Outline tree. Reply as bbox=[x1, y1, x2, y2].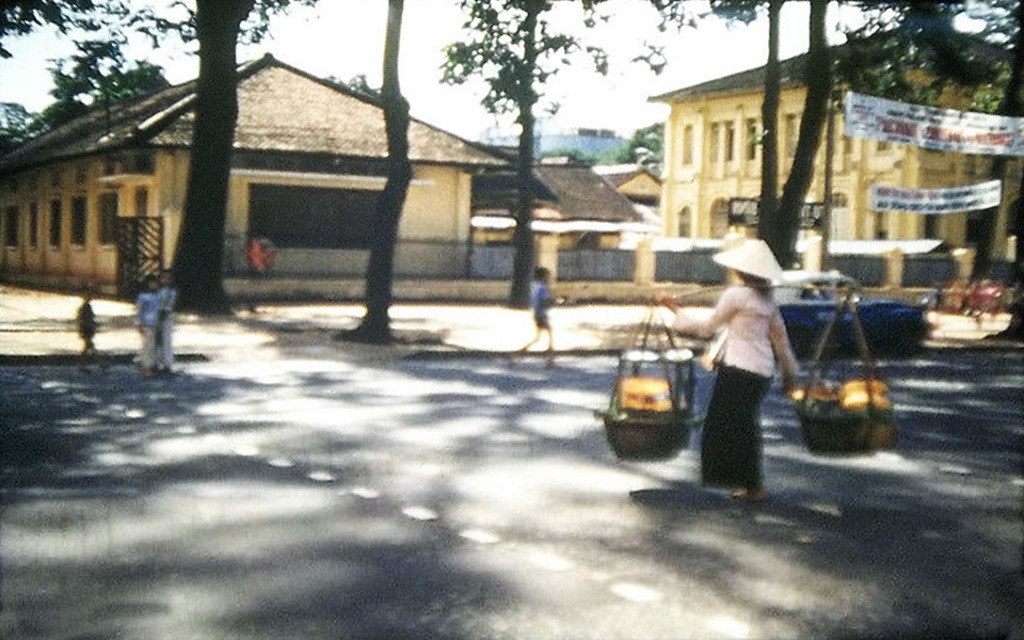
bbox=[437, 0, 745, 329].
